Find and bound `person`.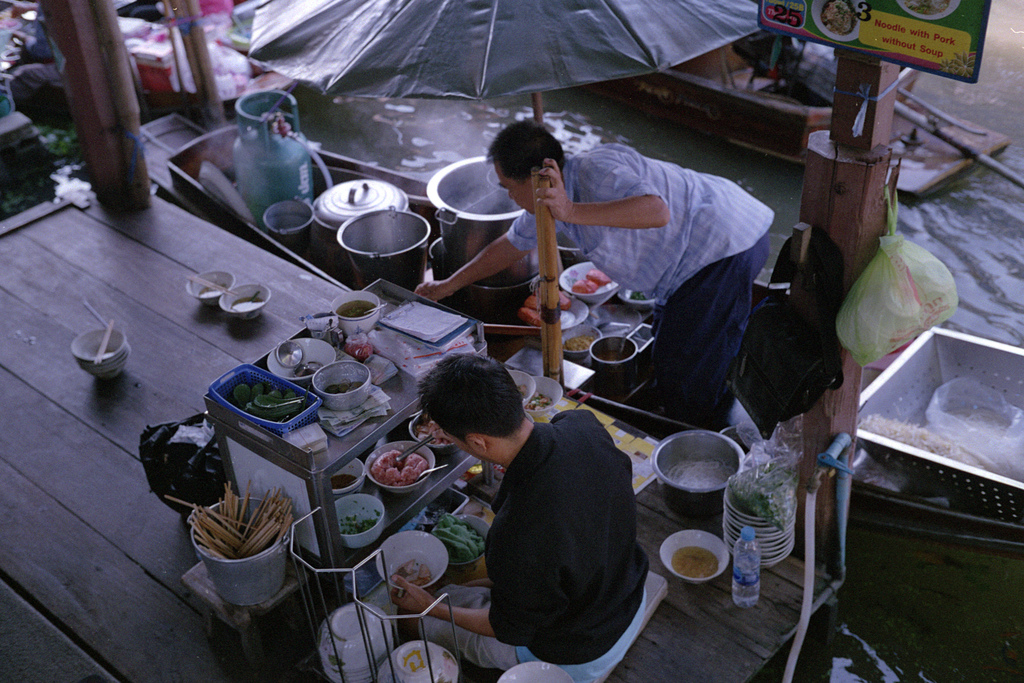
Bound: 415/115/781/440.
